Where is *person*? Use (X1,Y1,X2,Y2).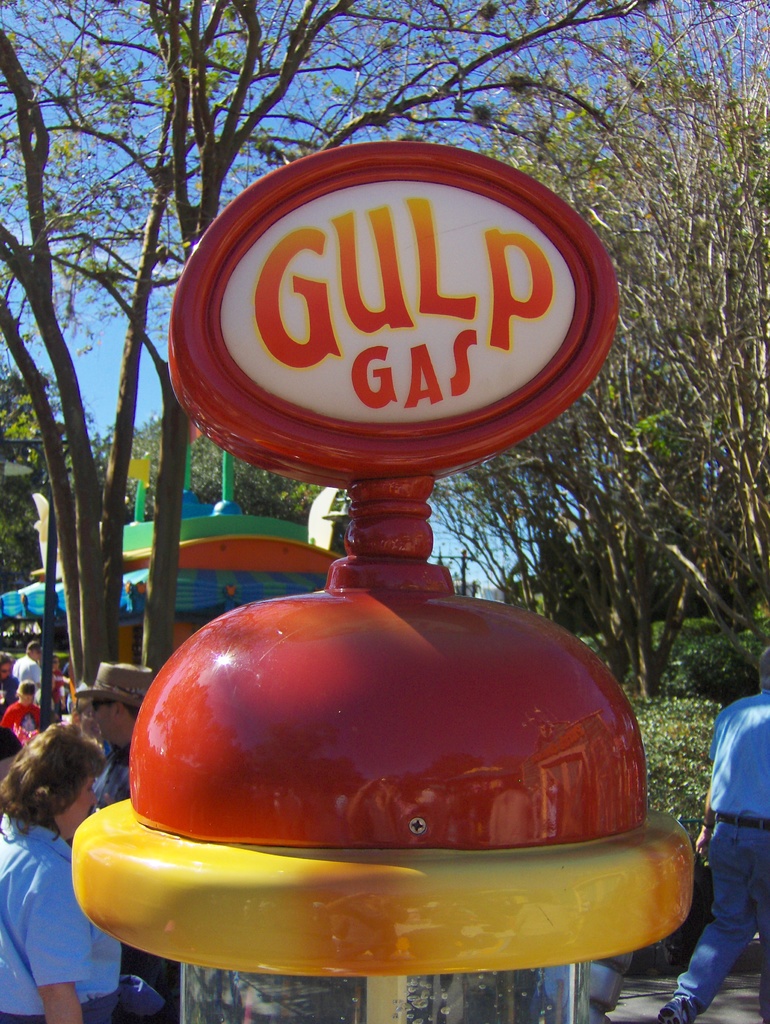
(17,632,52,707).
